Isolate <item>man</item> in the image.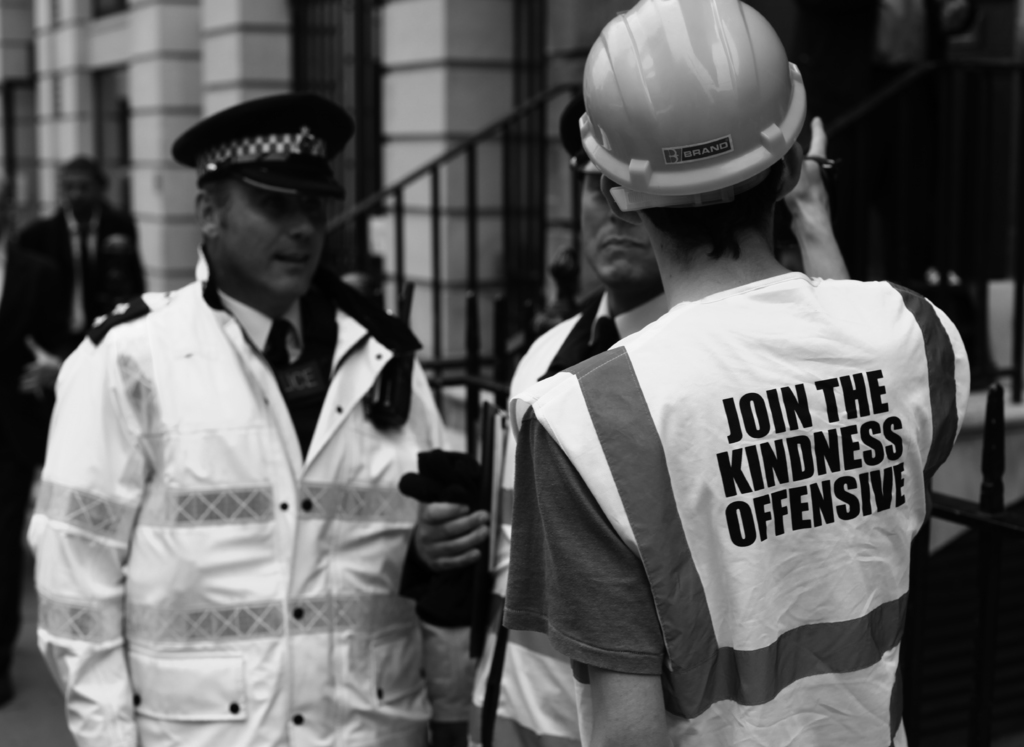
Isolated region: (left=2, top=162, right=152, bottom=474).
